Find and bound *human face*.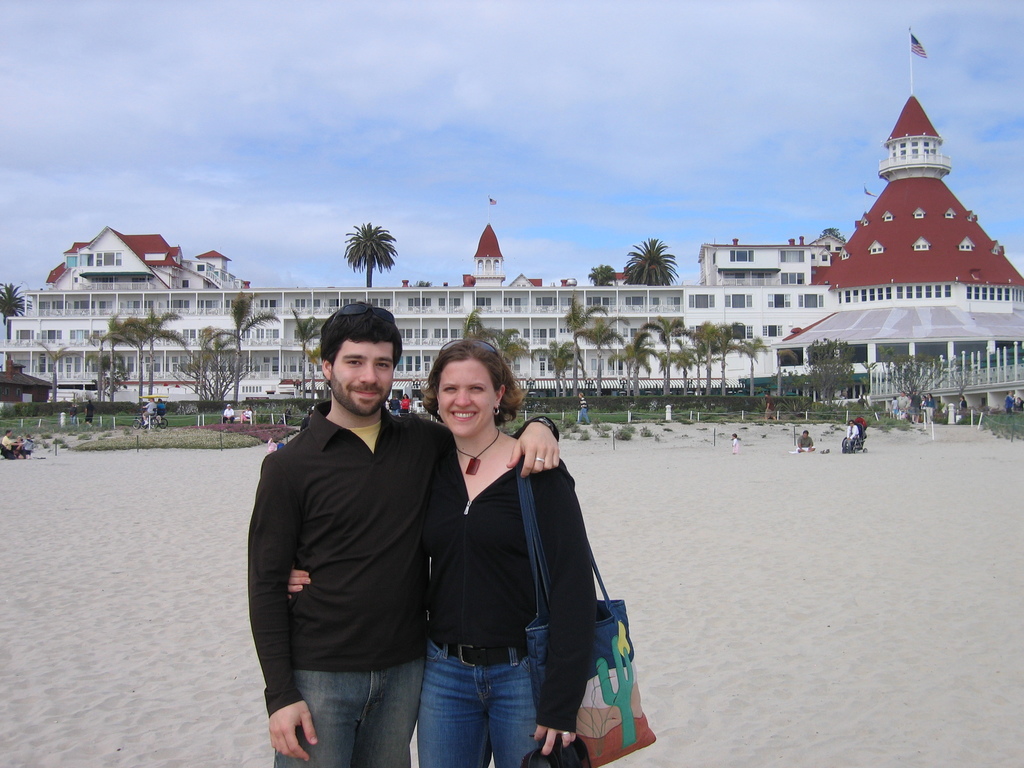
Bound: select_region(333, 339, 391, 415).
